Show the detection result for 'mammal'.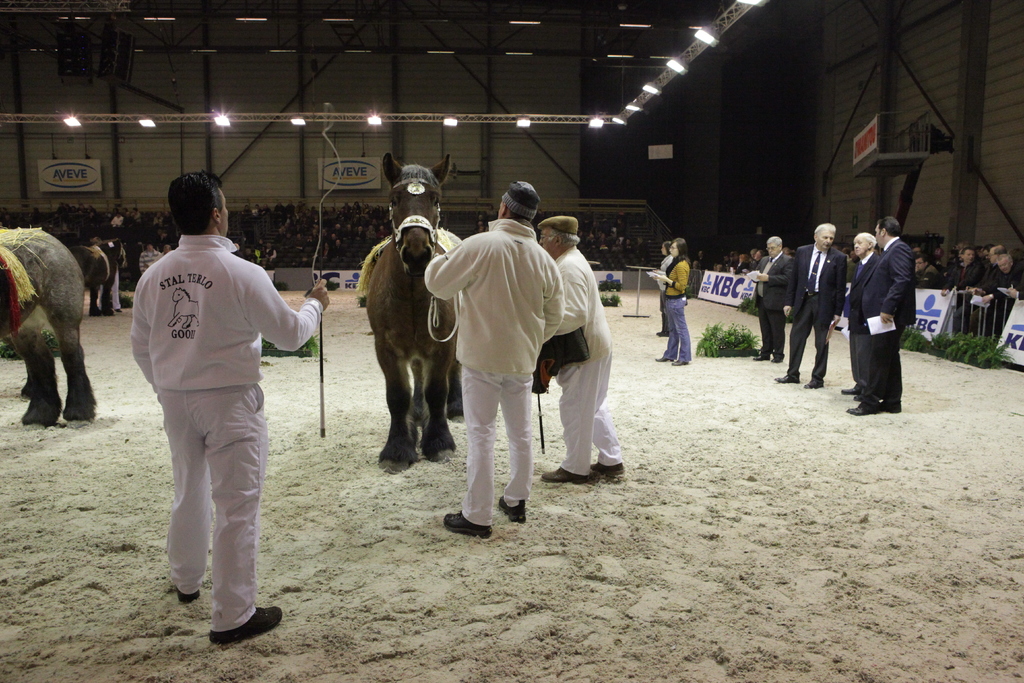
<region>861, 216, 922, 418</region>.
